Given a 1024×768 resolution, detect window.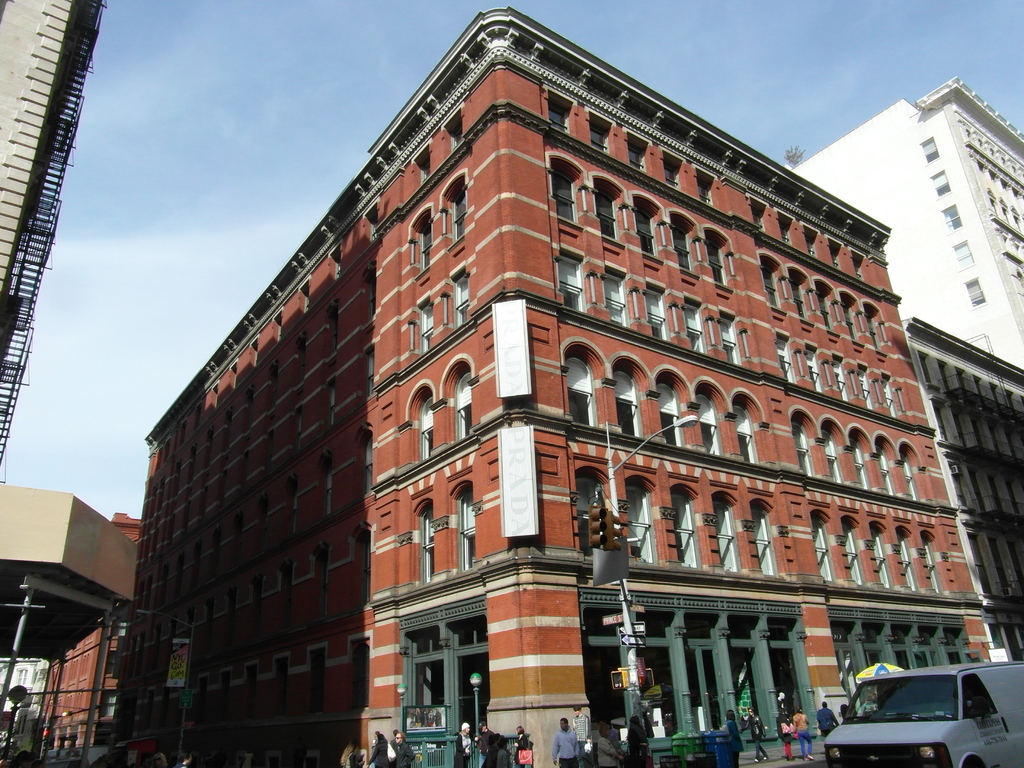
[858, 372, 872, 403].
